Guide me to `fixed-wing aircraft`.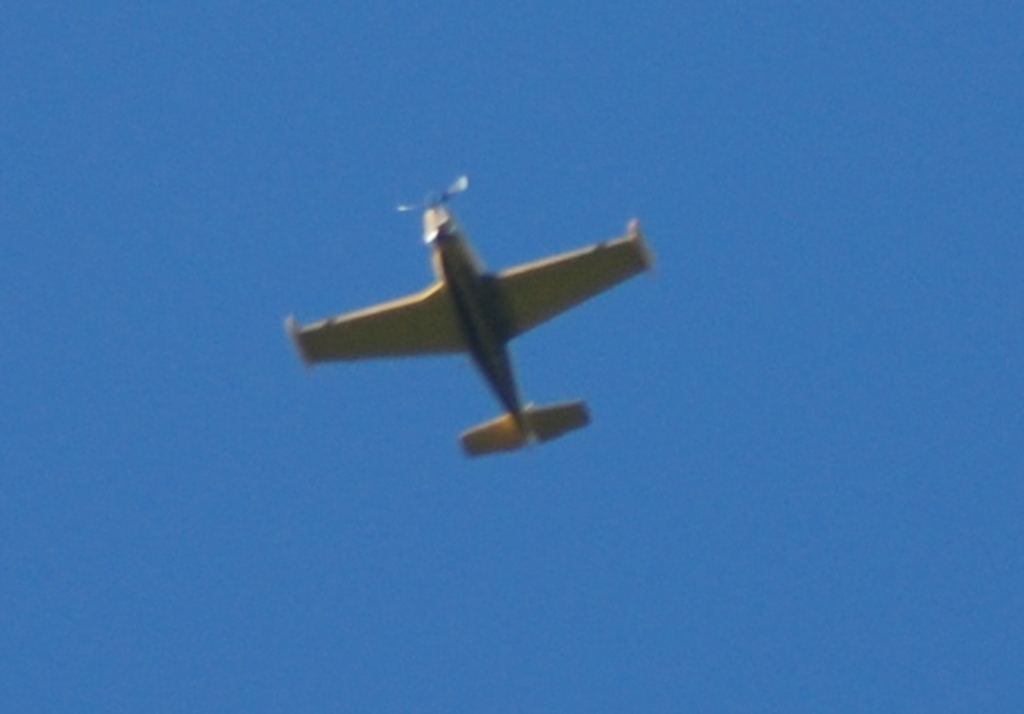
Guidance: box=[286, 173, 660, 458].
